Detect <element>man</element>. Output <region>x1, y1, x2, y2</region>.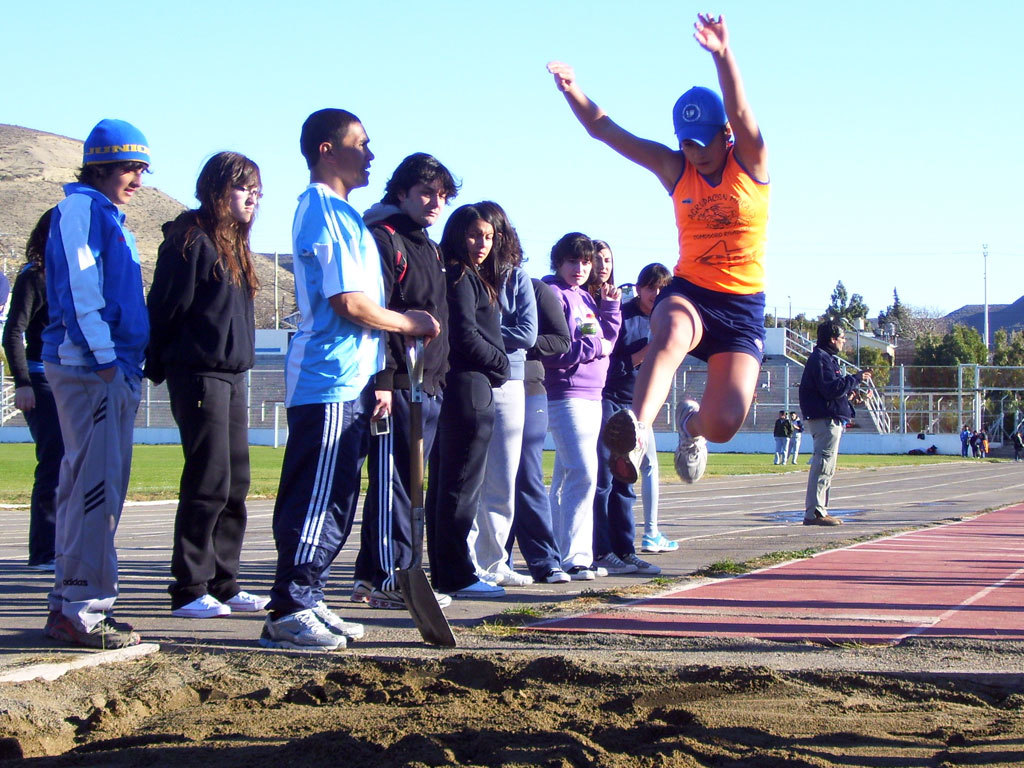
<region>773, 410, 796, 463</region>.
